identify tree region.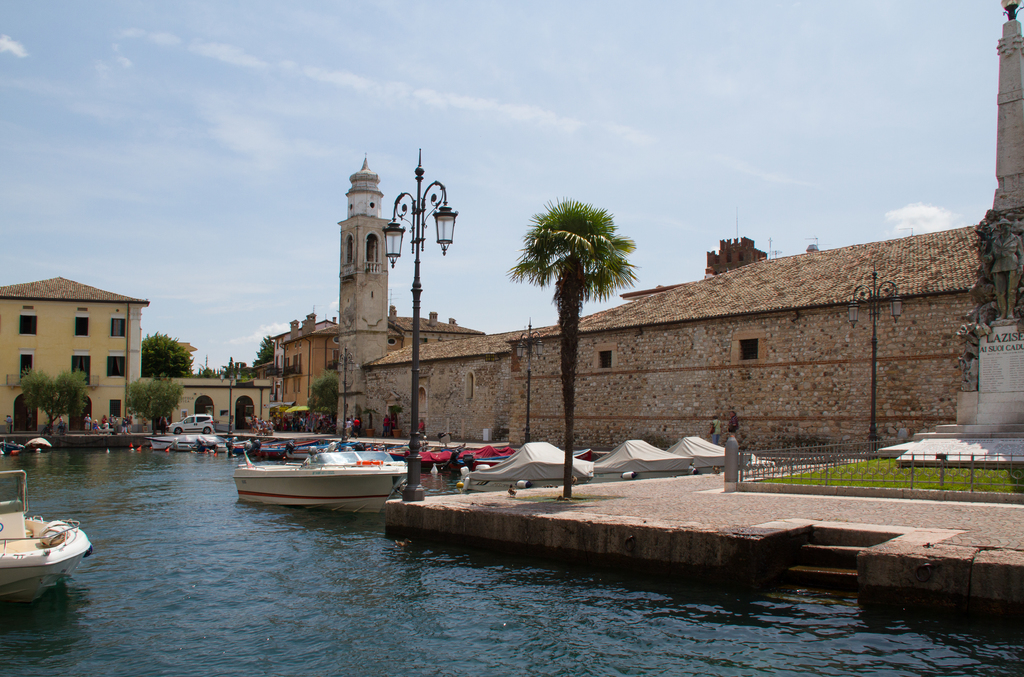
Region: pyautogui.locateOnScreen(500, 192, 641, 502).
